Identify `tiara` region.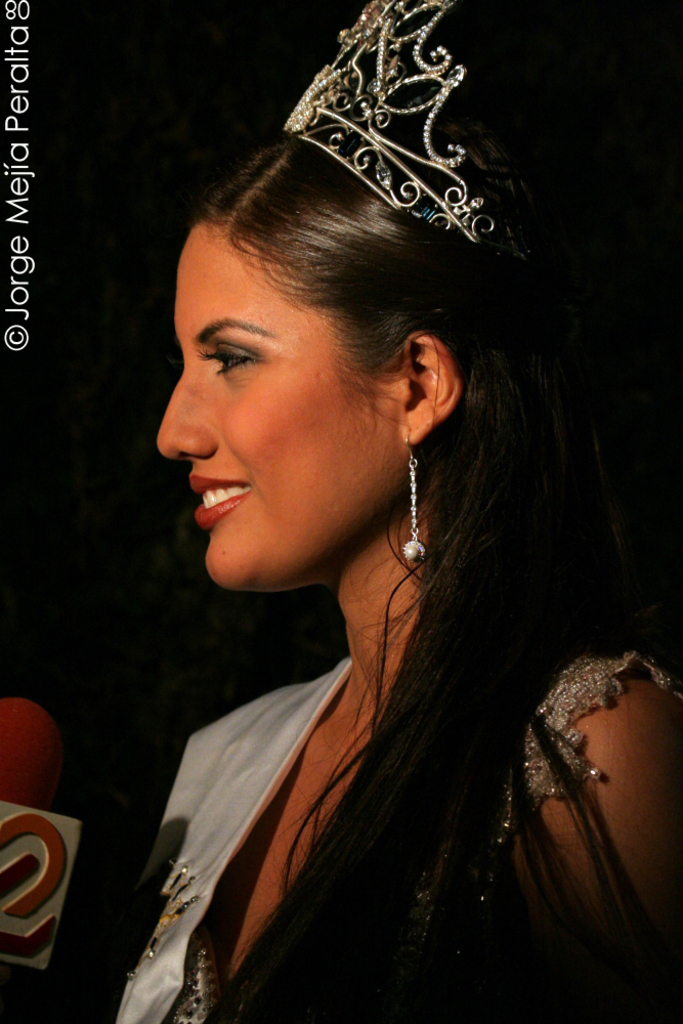
Region: l=285, t=0, r=494, b=246.
